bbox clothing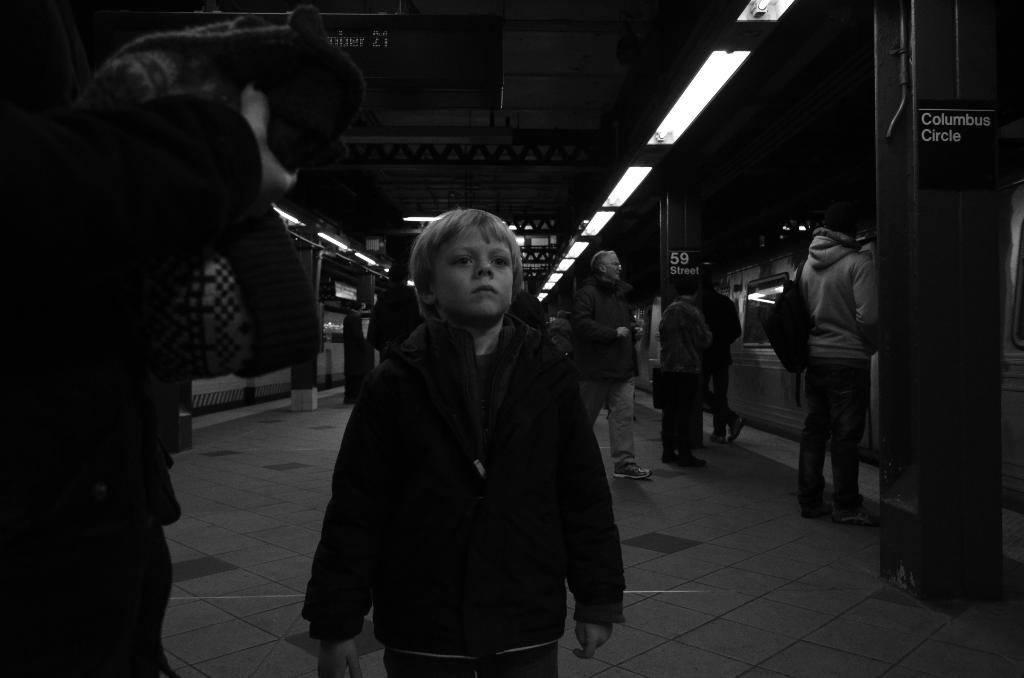
0, 0, 270, 677
